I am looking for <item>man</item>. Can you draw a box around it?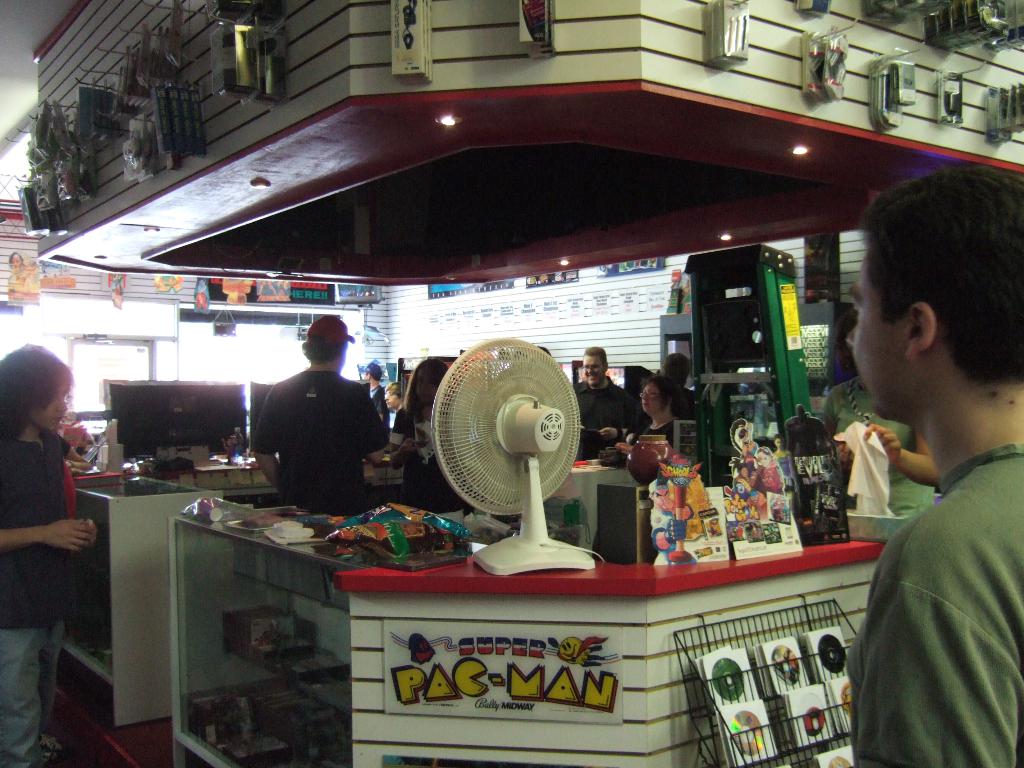
Sure, the bounding box is x1=835, y1=162, x2=1023, y2=767.
